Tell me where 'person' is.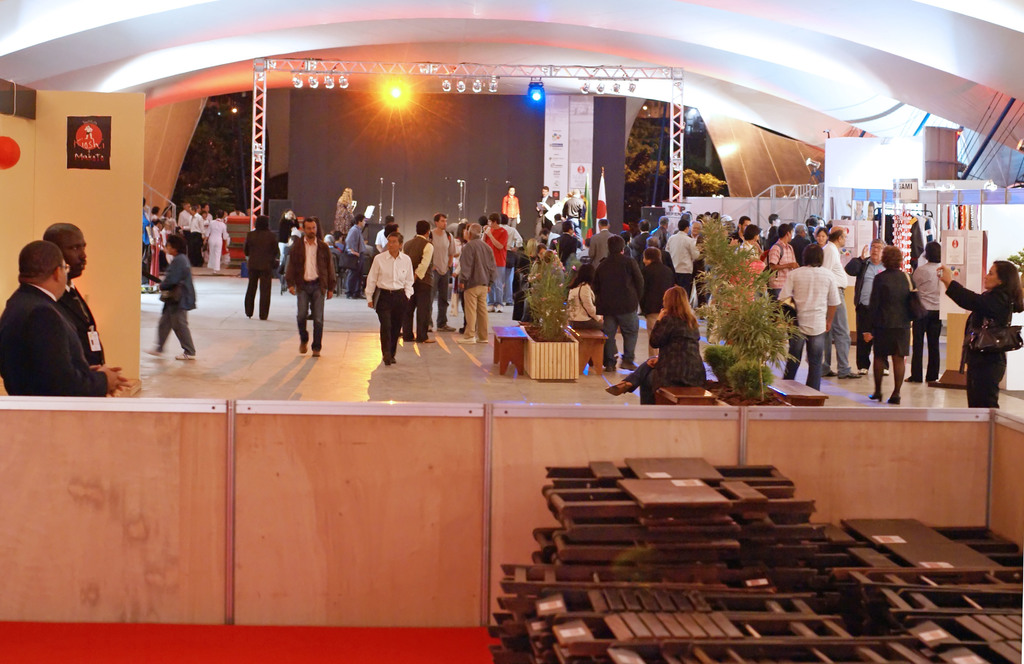
'person' is at bbox=(512, 241, 553, 328).
